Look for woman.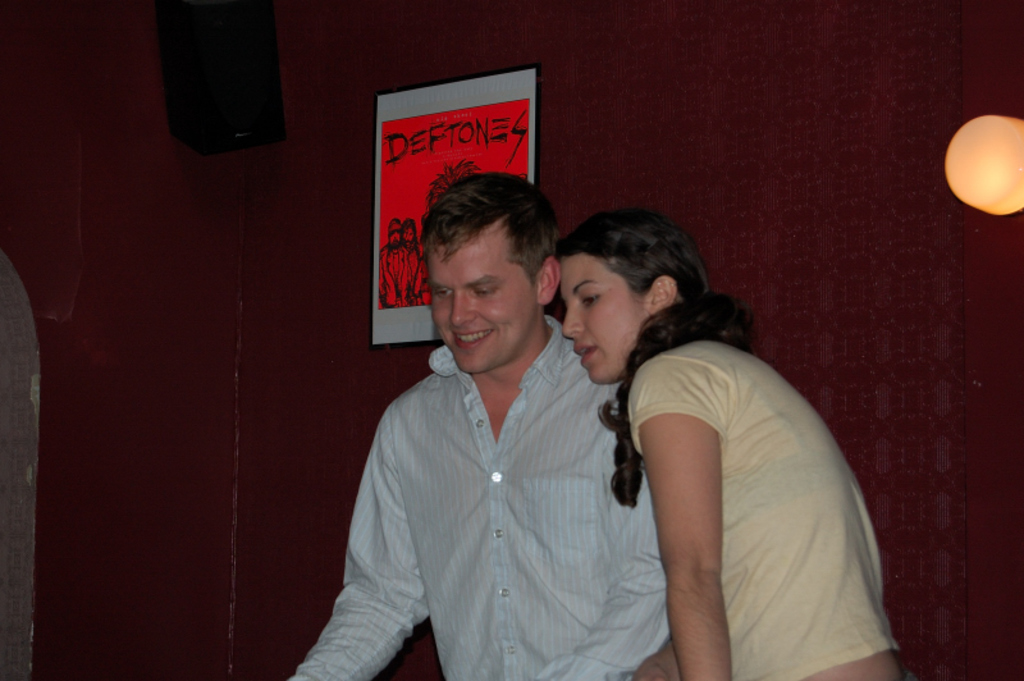
Found: select_region(550, 210, 869, 676).
